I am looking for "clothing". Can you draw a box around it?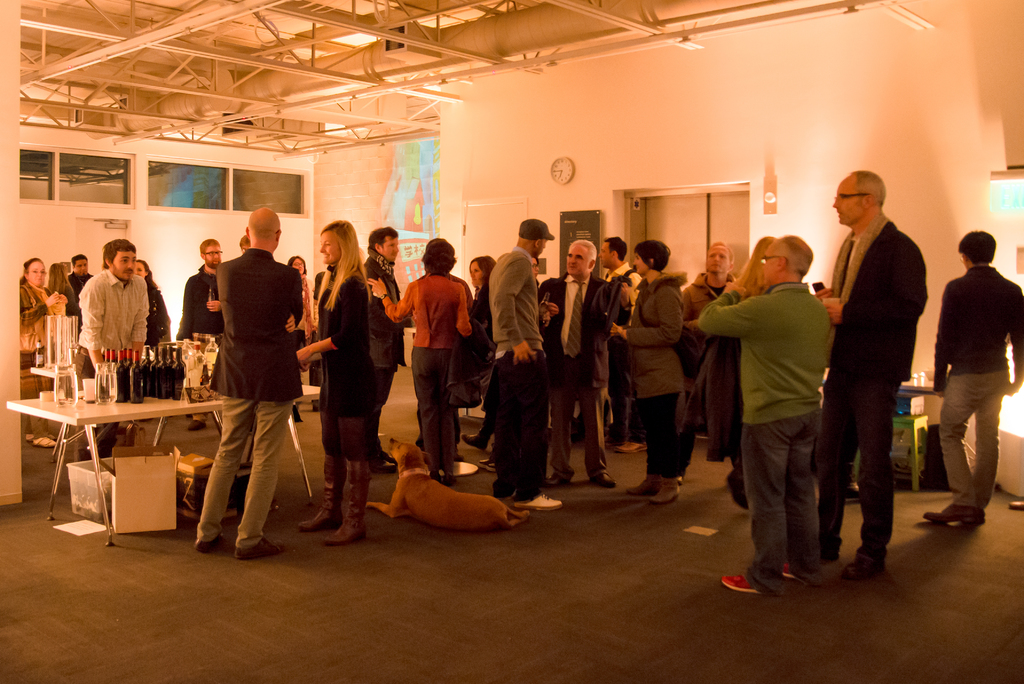
Sure, the bounding box is 604 264 645 326.
